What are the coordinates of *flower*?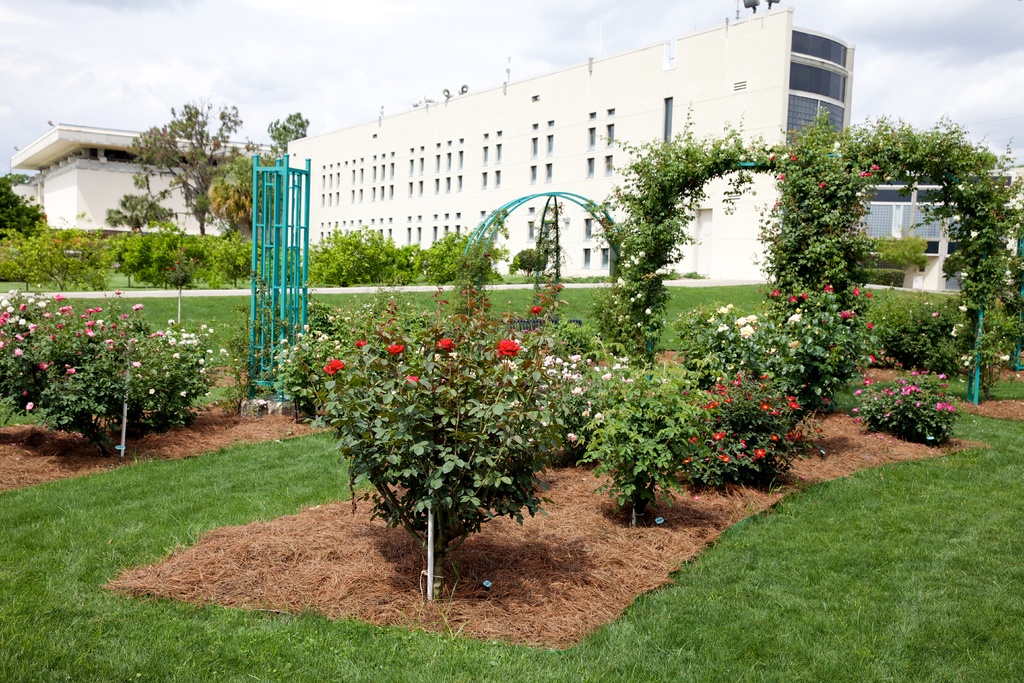
[385,343,407,356].
